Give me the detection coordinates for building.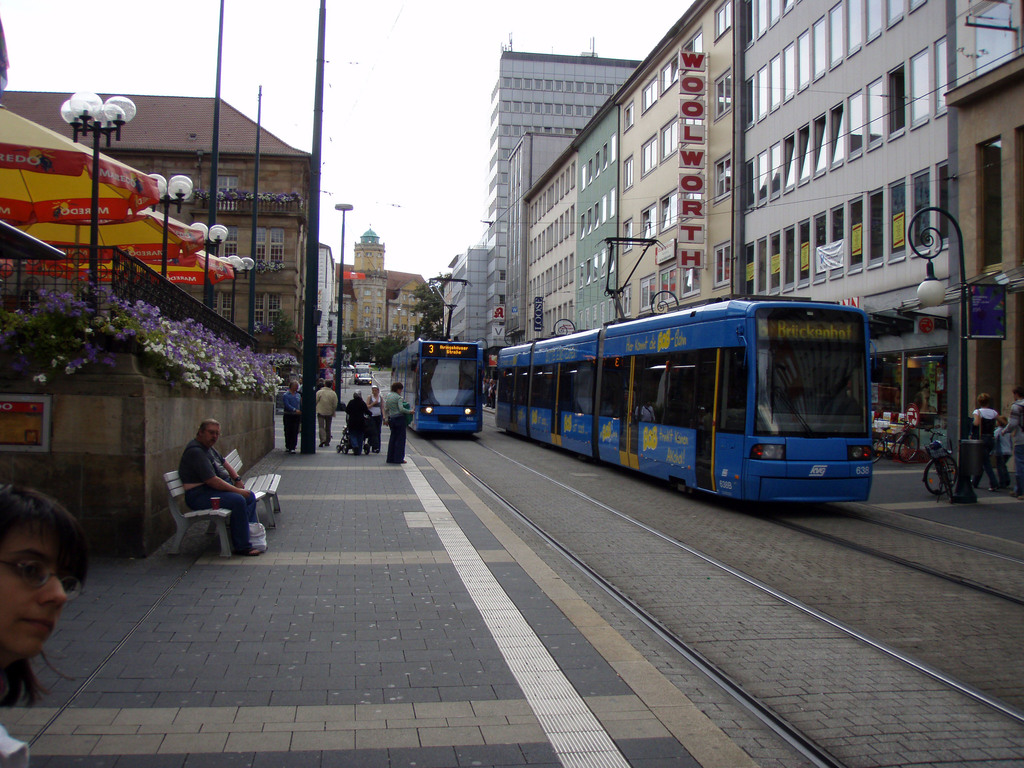
detection(3, 93, 316, 342).
